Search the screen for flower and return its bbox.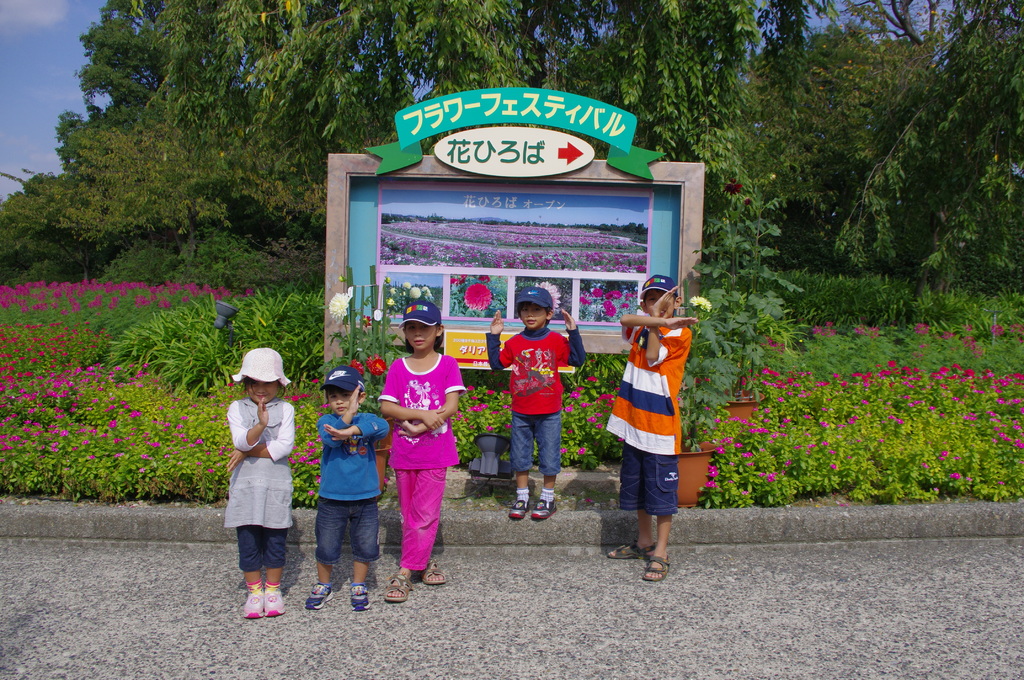
Found: box(726, 434, 731, 445).
